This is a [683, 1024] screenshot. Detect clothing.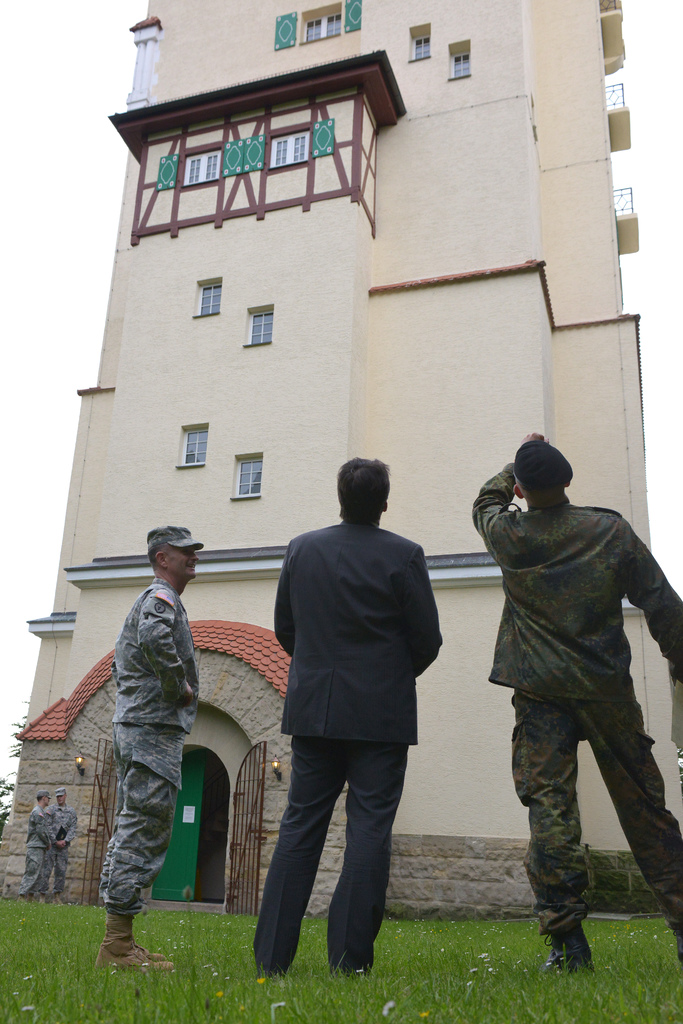
rect(76, 525, 221, 966).
